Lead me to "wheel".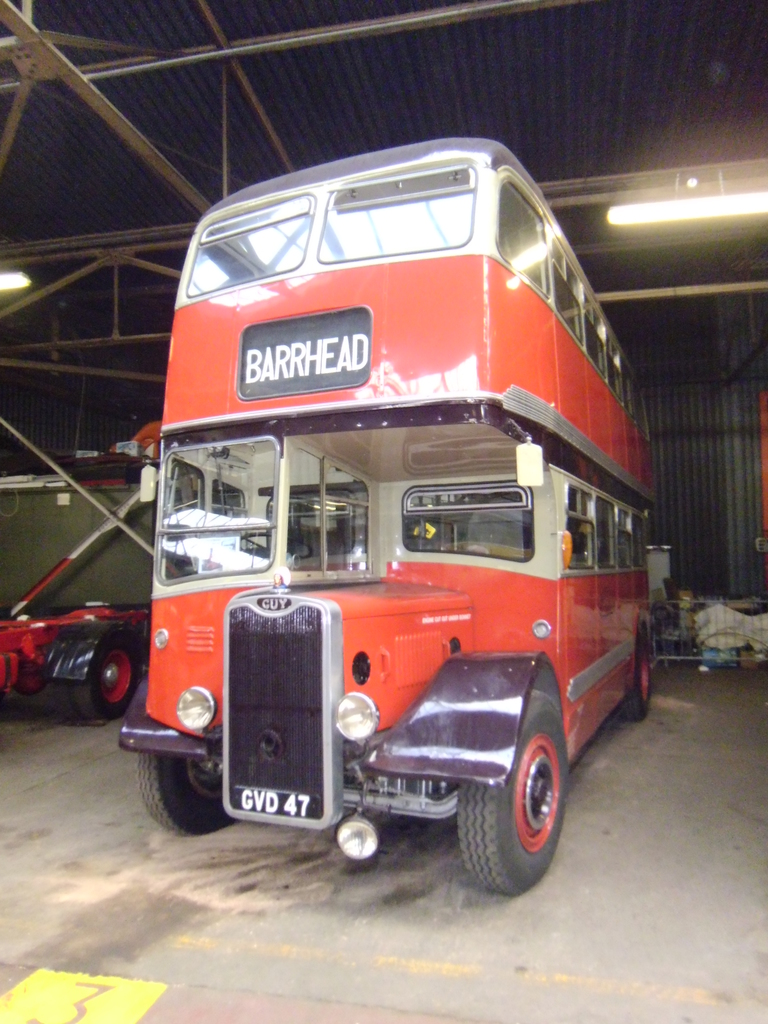
Lead to 625, 630, 655, 721.
